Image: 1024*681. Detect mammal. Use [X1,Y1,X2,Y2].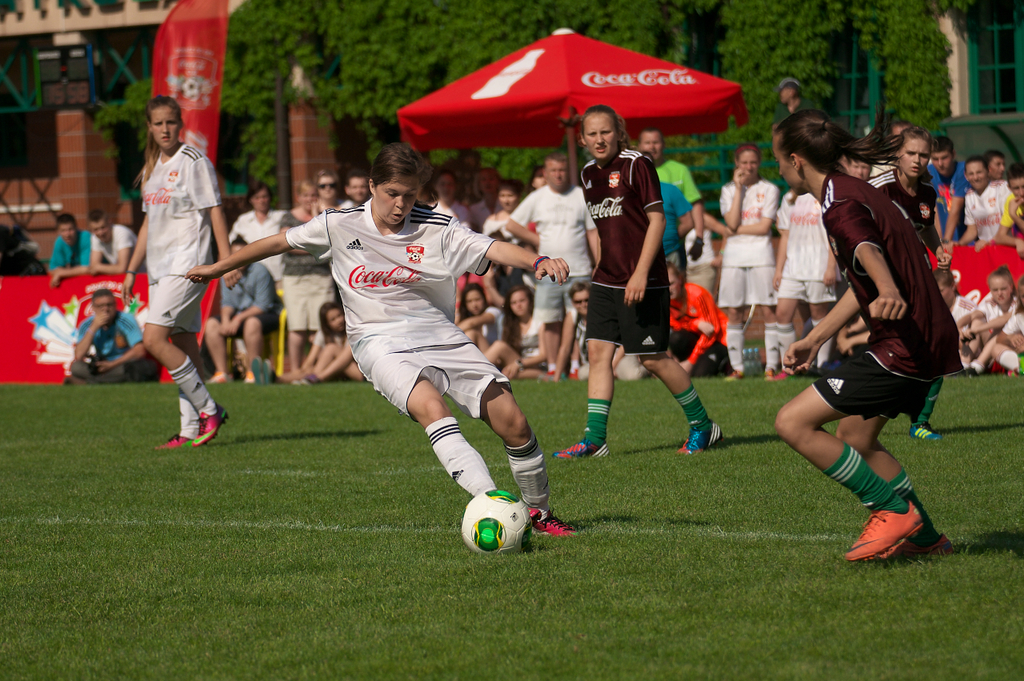
[47,214,92,286].
